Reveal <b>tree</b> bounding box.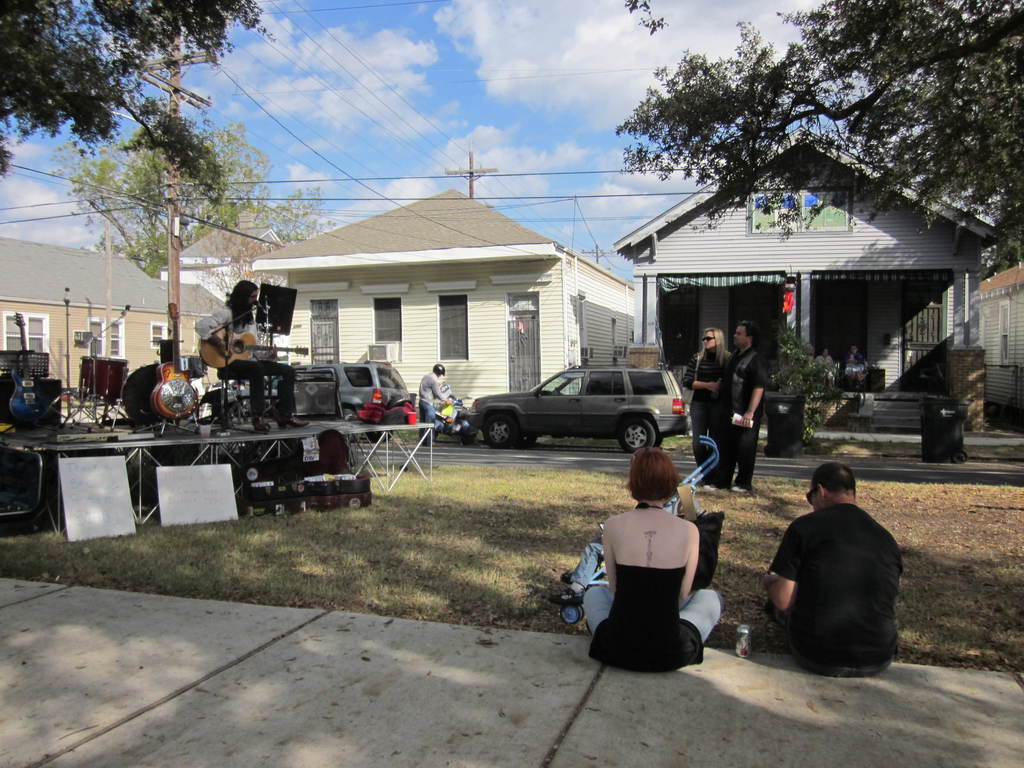
Revealed: (202, 127, 340, 247).
